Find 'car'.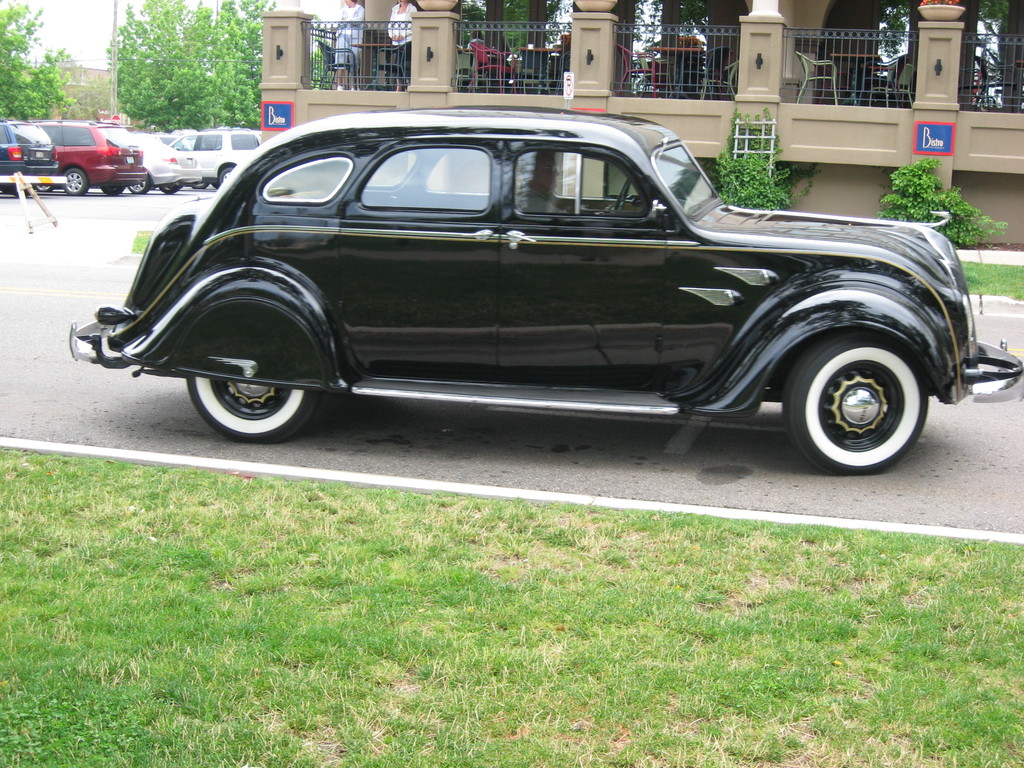
region(36, 127, 143, 196).
